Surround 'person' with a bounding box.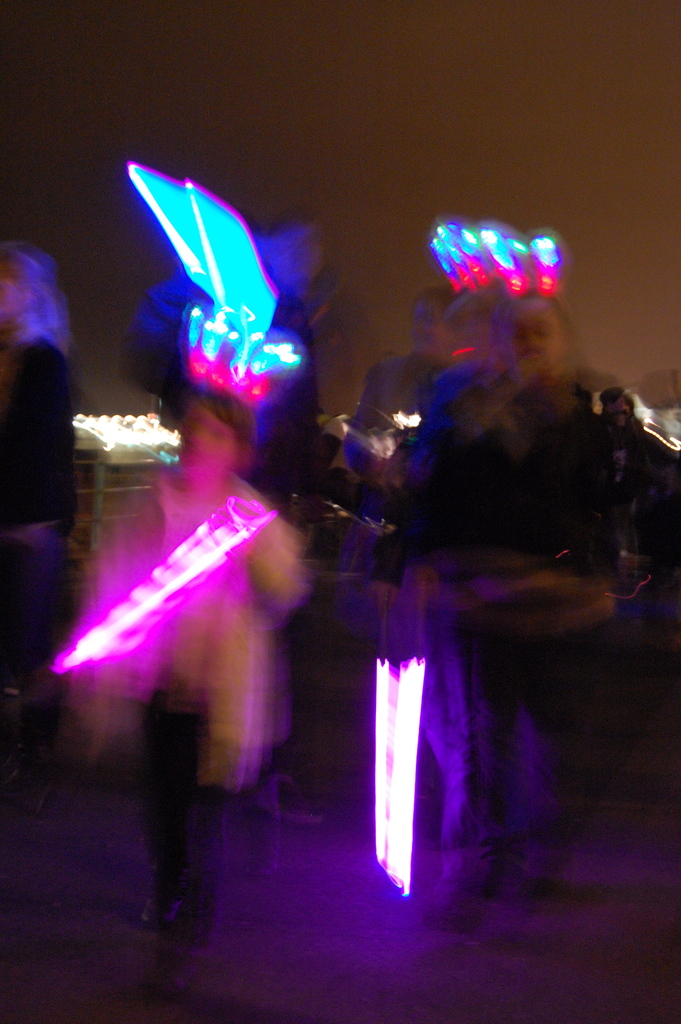
(left=90, top=399, right=302, bottom=948).
